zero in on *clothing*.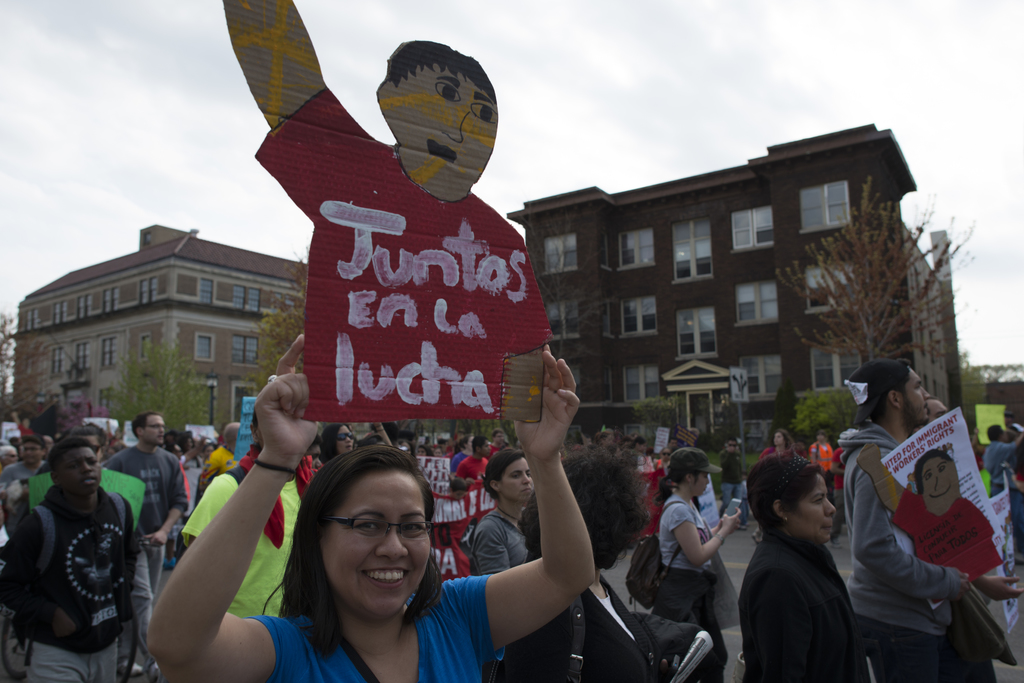
Zeroed in: [left=454, top=460, right=492, bottom=486].
